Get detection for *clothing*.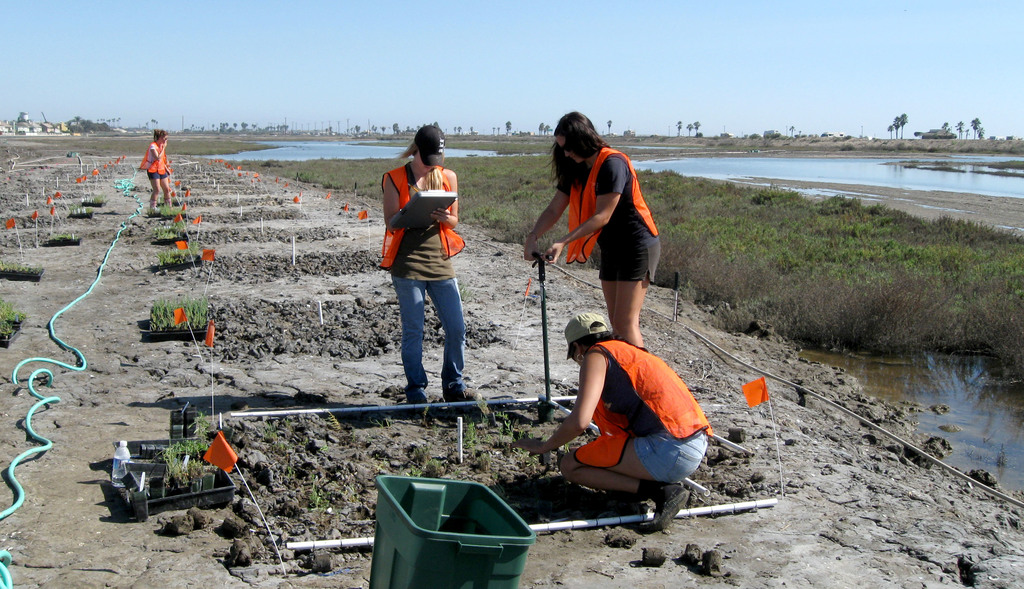
Detection: (376,122,469,371).
